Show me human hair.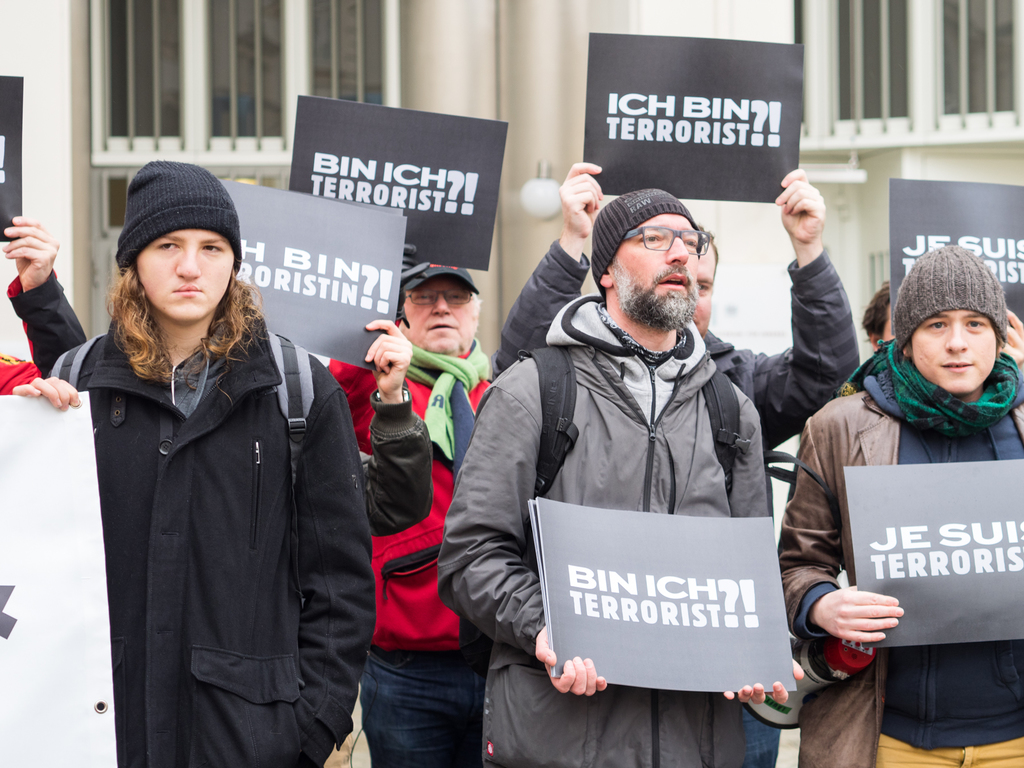
human hair is here: <bbox>105, 260, 264, 401</bbox>.
